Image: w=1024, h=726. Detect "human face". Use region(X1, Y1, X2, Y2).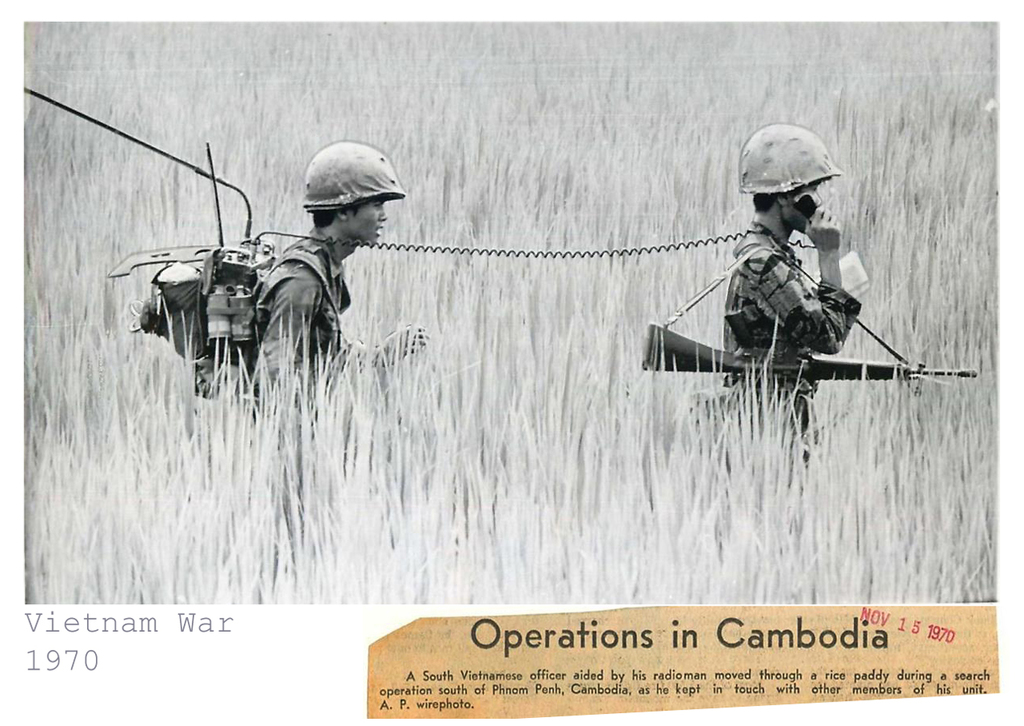
region(784, 175, 820, 228).
